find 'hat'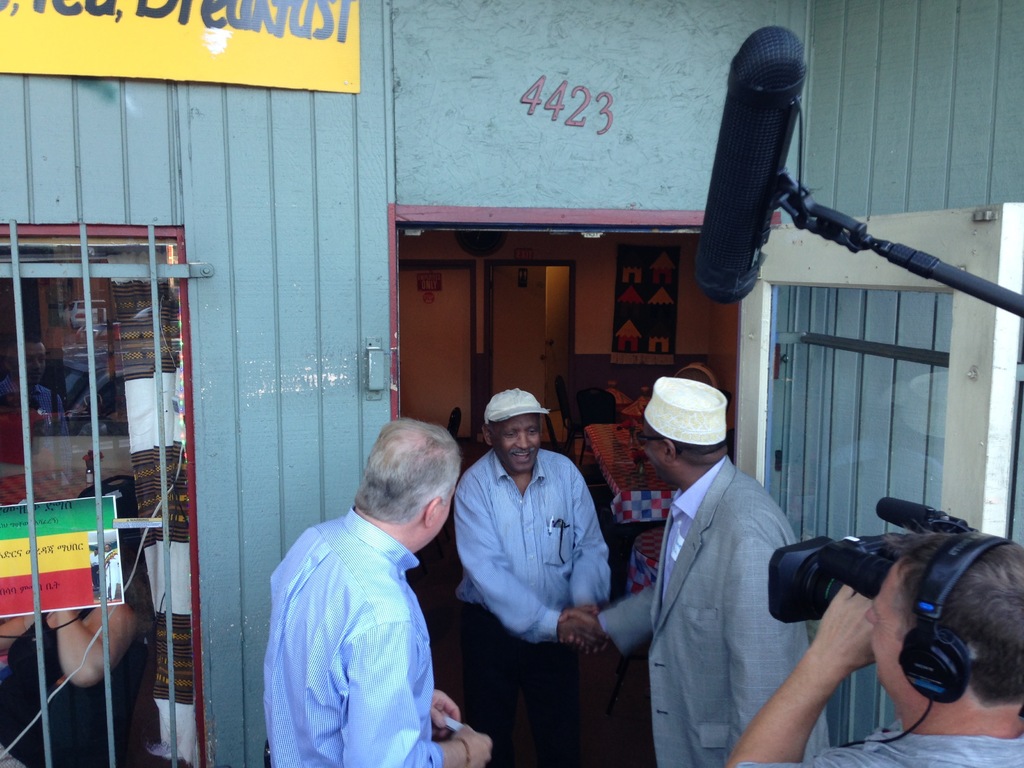
bbox=(485, 386, 551, 426)
